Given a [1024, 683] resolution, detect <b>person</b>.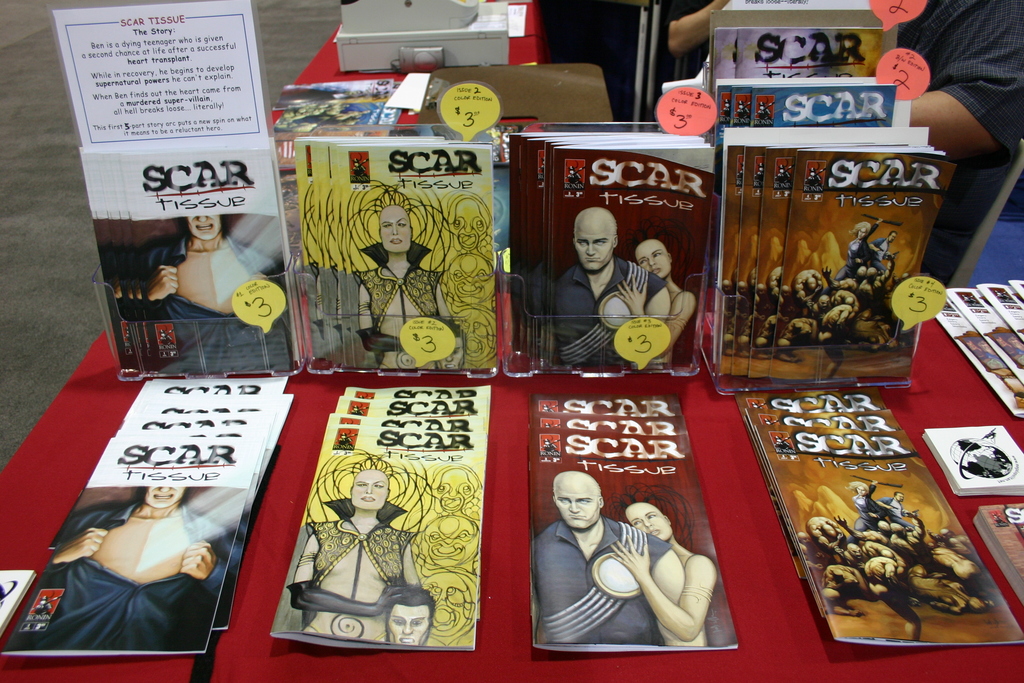
rect(871, 229, 897, 283).
